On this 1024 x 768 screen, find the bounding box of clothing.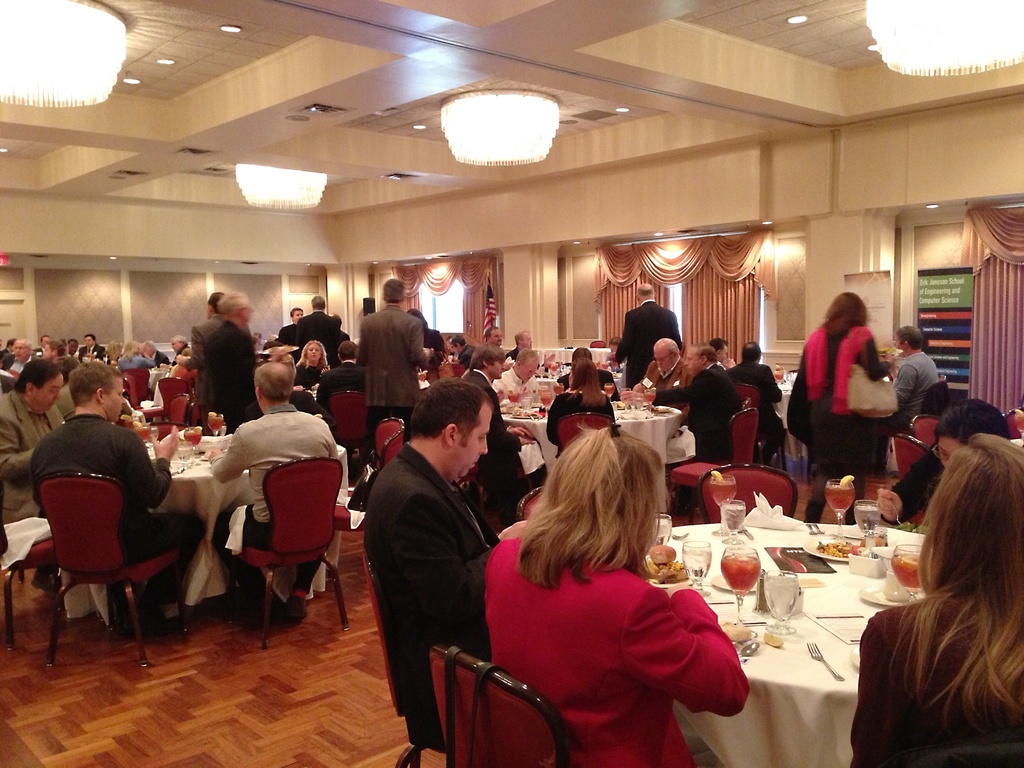
Bounding box: [x1=865, y1=613, x2=1023, y2=762].
